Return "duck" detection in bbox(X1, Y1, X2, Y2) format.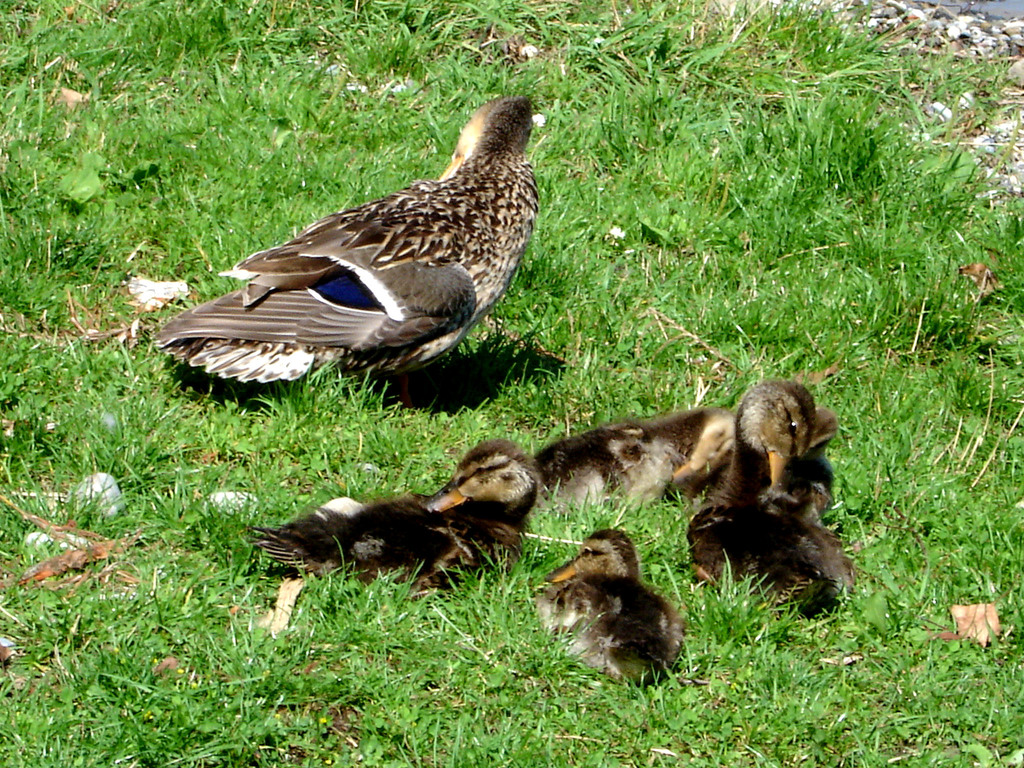
bbox(140, 87, 547, 404).
